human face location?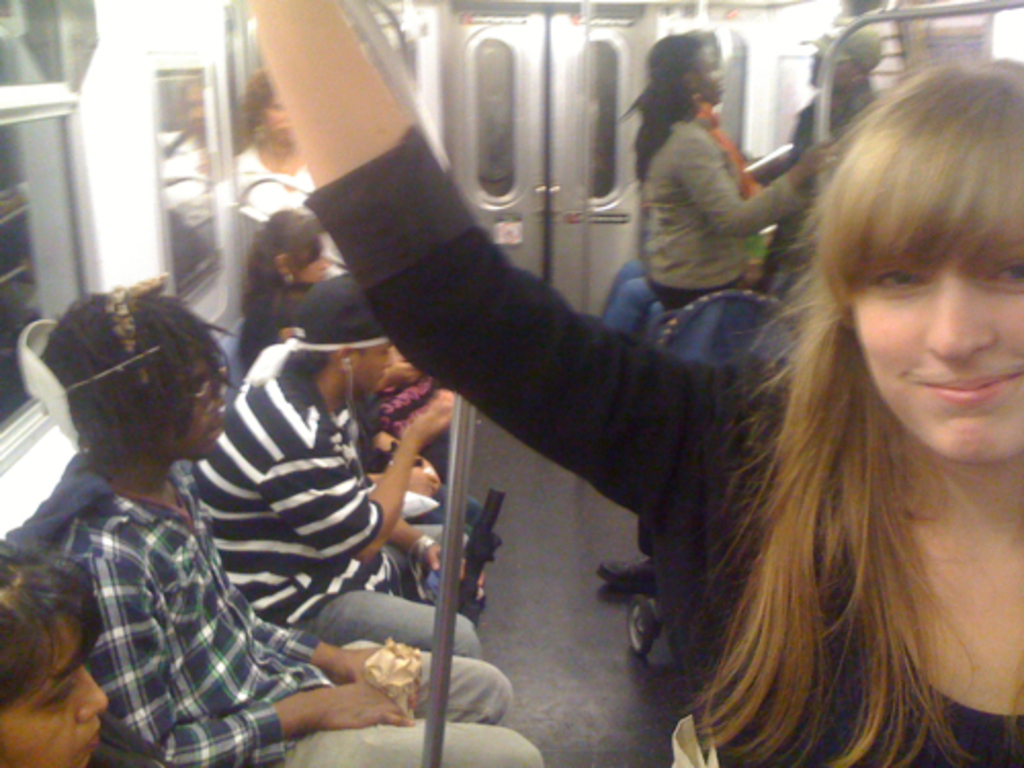
(left=303, top=231, right=334, bottom=293)
